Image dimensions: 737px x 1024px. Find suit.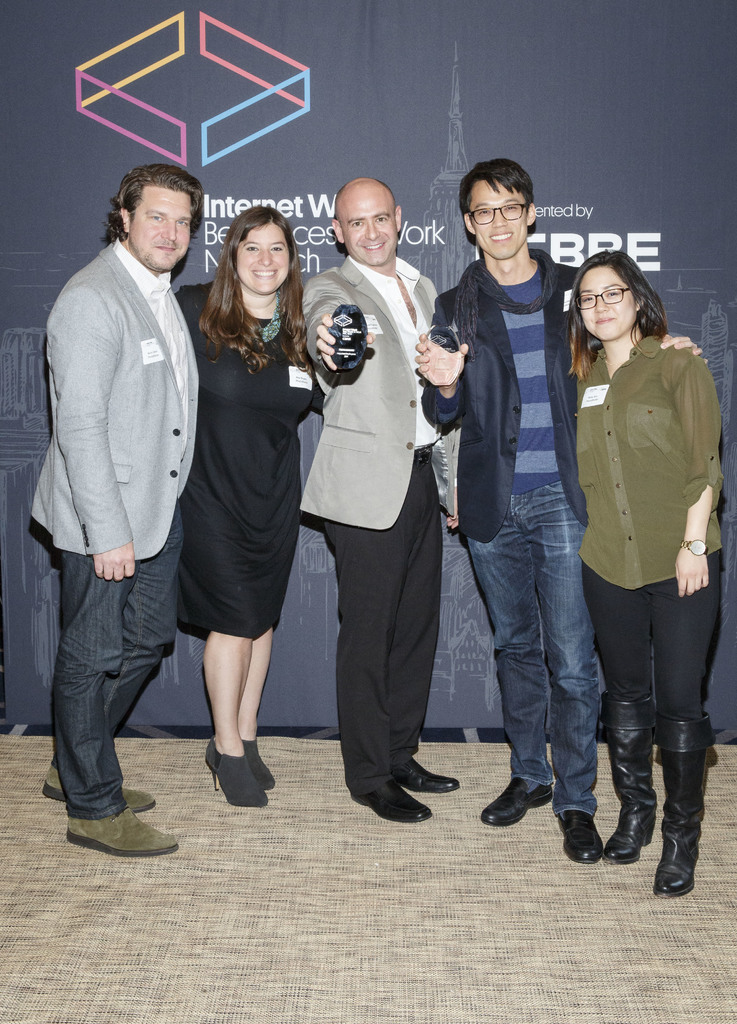
bbox(302, 255, 462, 803).
